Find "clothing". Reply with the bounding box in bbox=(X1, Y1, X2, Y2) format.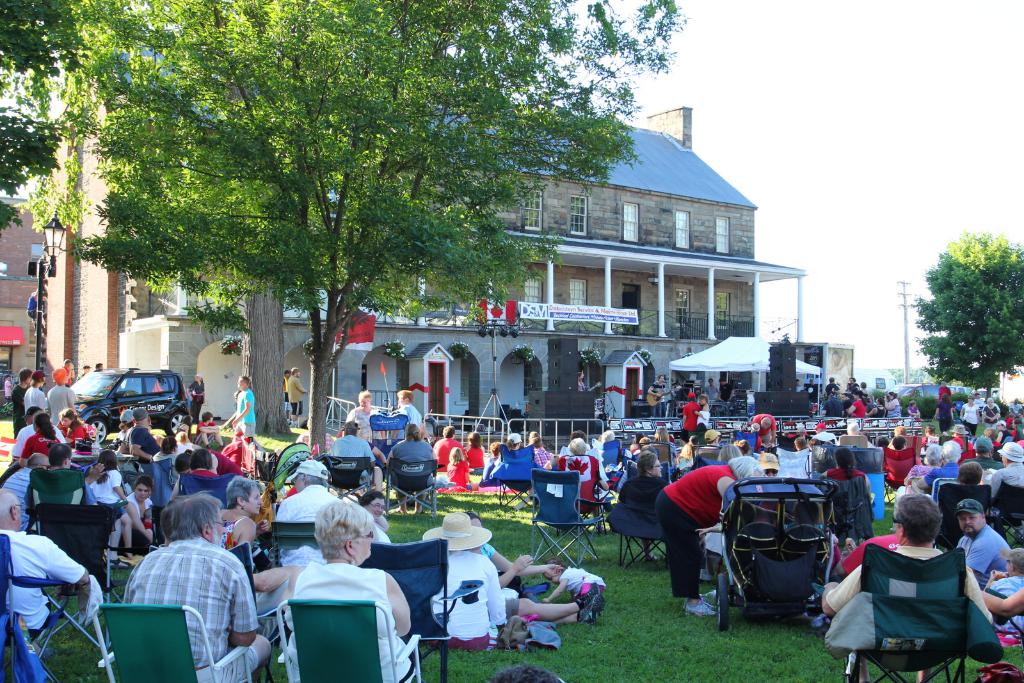
bbox=(325, 435, 378, 483).
